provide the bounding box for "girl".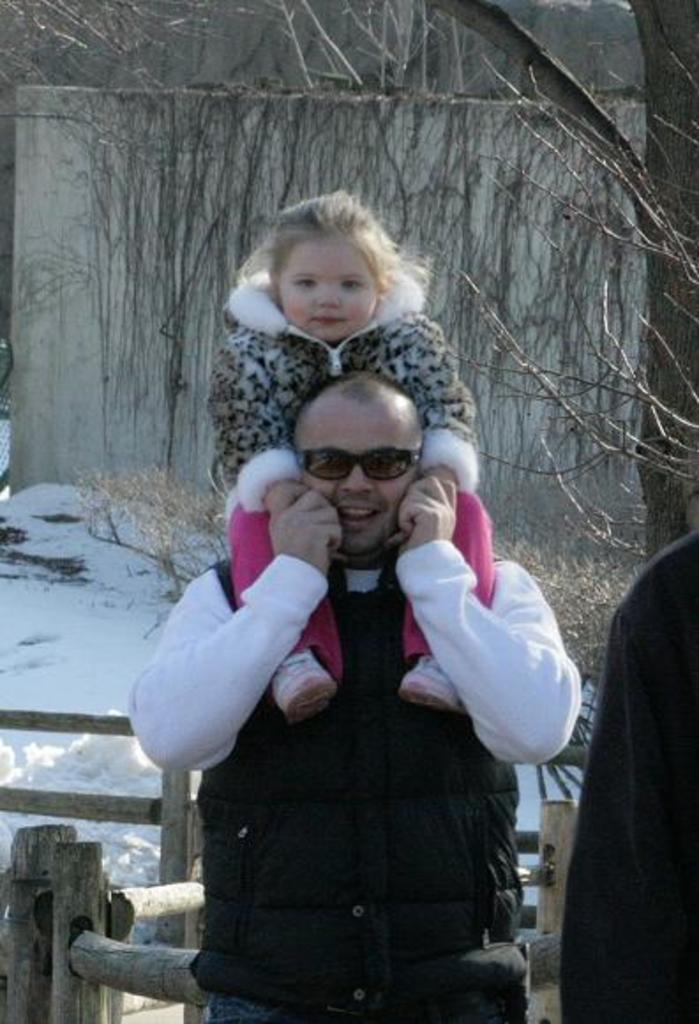
locate(203, 185, 489, 734).
